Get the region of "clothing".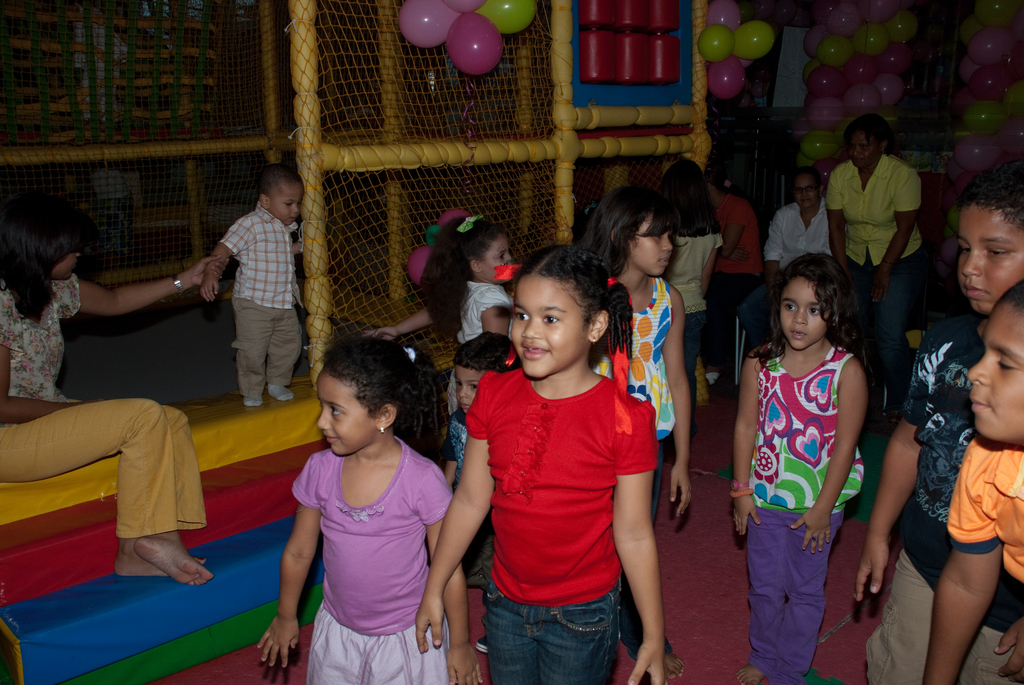
pyautogui.locateOnScreen(287, 431, 457, 684).
